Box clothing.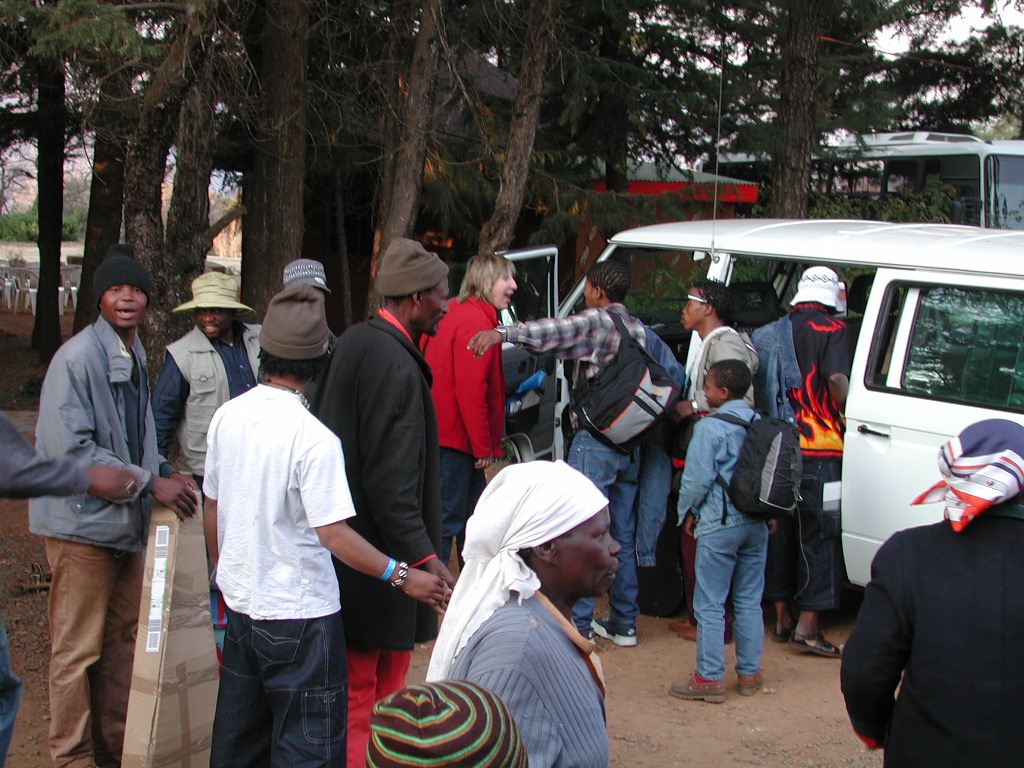
x1=437, y1=579, x2=610, y2=767.
